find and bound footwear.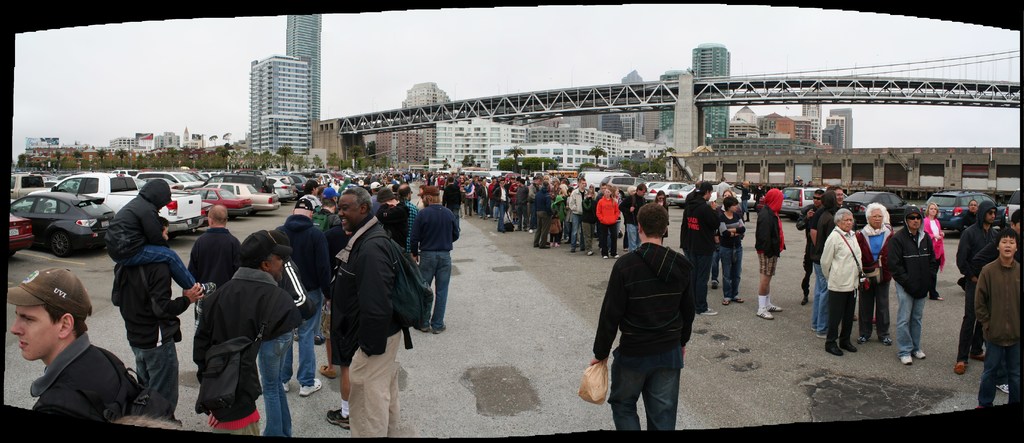
Bound: [827,342,840,358].
